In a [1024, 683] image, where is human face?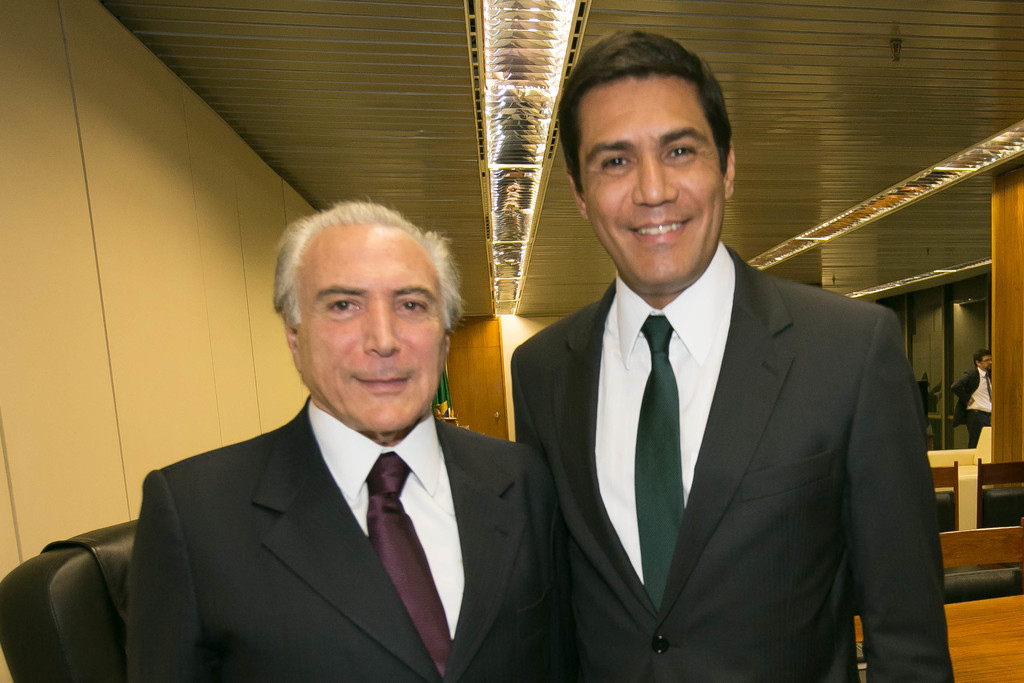
bbox(573, 80, 723, 286).
